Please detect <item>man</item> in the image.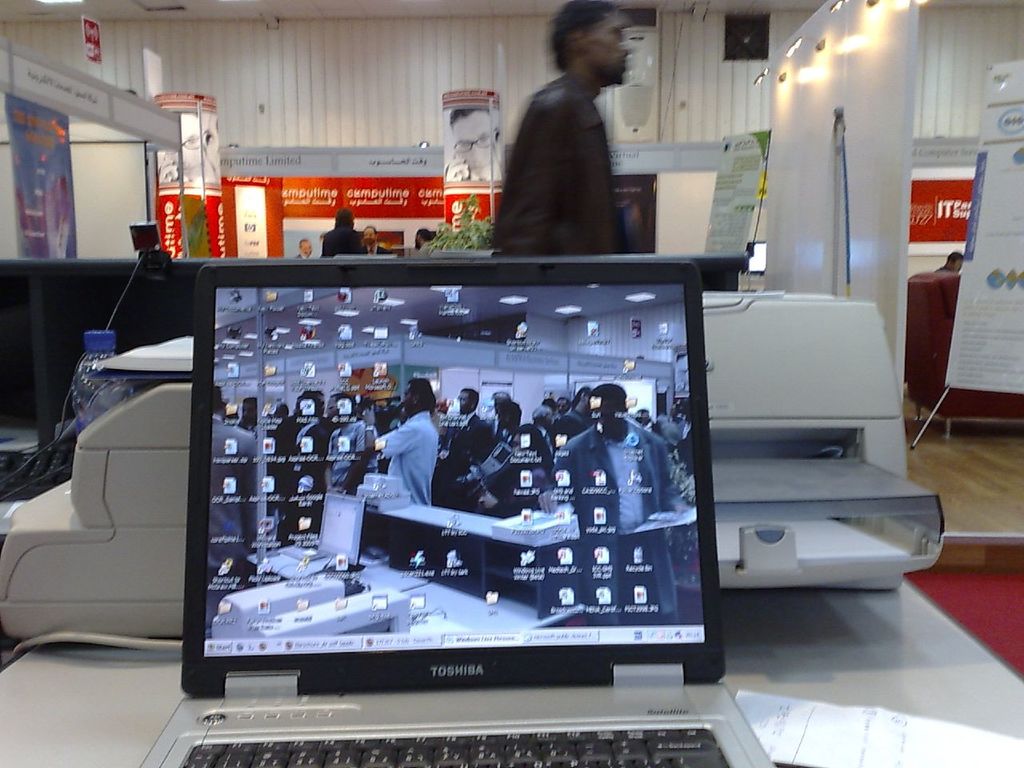
477:30:650:270.
